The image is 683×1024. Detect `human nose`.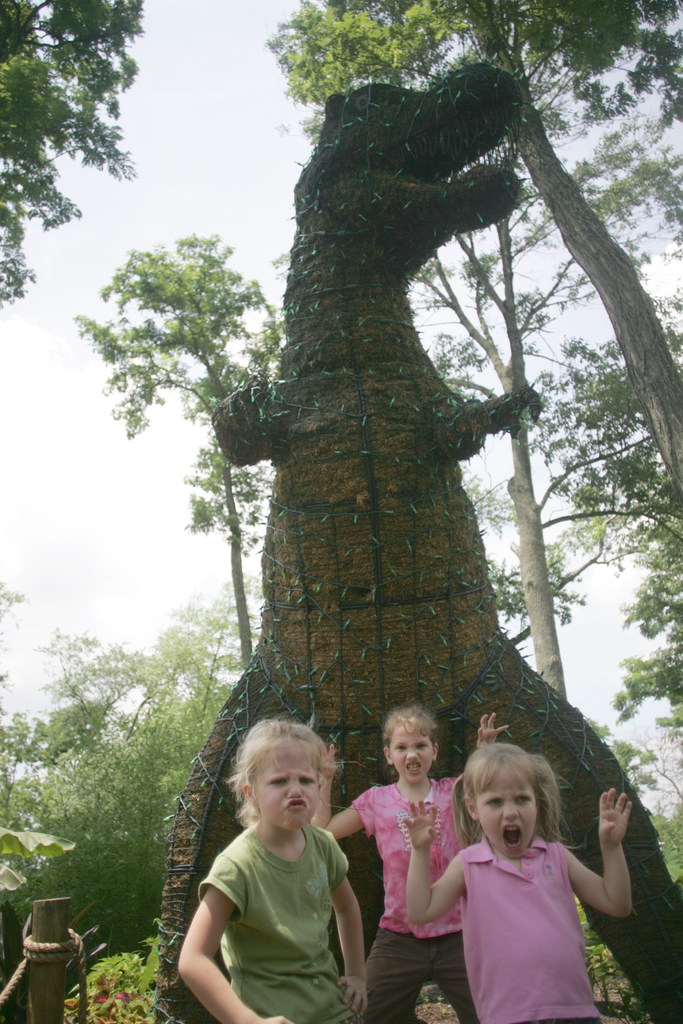
Detection: <region>288, 780, 303, 797</region>.
